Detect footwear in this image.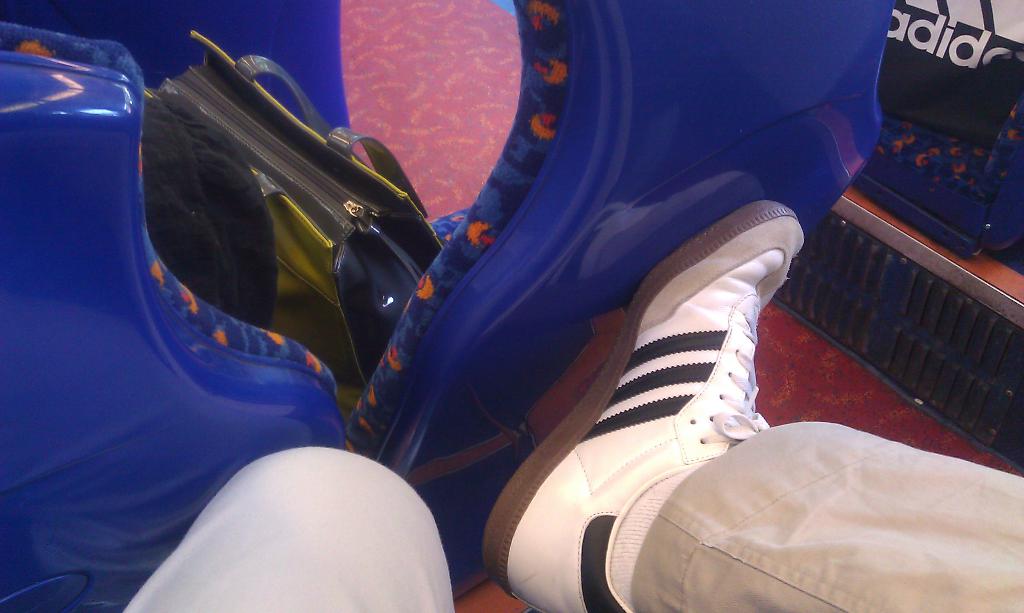
Detection: x1=476 y1=166 x2=883 y2=600.
